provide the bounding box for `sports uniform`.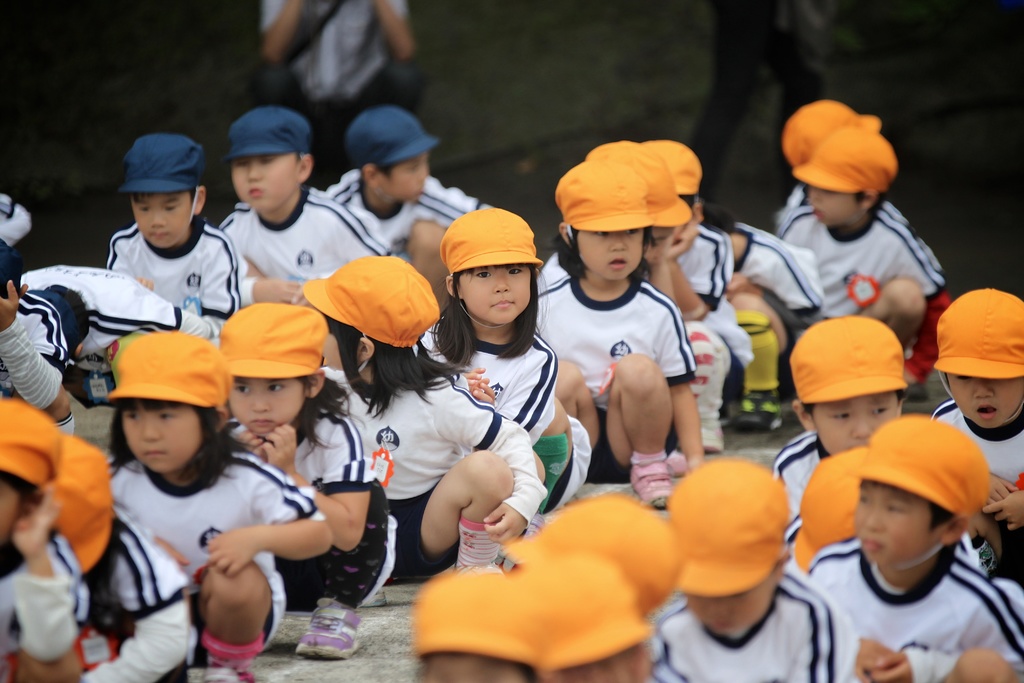
BBox(655, 457, 856, 682).
